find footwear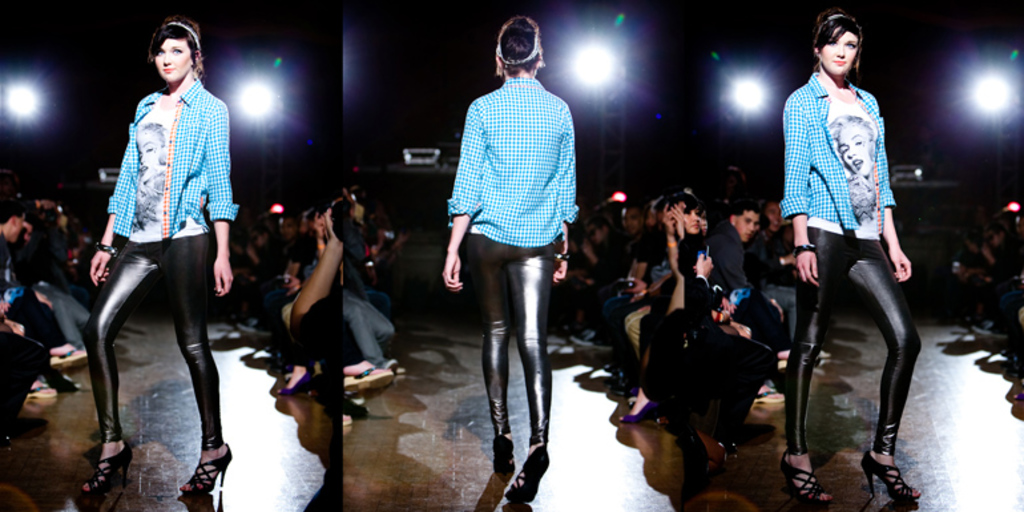
{"left": 492, "top": 428, "right": 515, "bottom": 465}
